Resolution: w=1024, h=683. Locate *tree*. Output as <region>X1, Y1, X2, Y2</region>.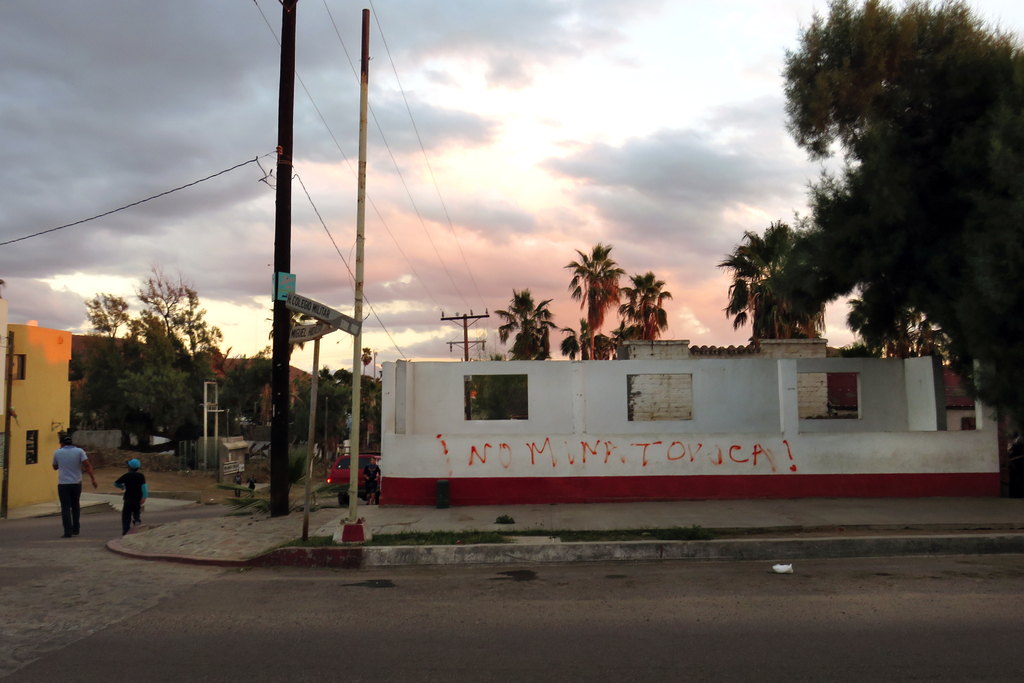
<region>885, 302, 924, 358</region>.
